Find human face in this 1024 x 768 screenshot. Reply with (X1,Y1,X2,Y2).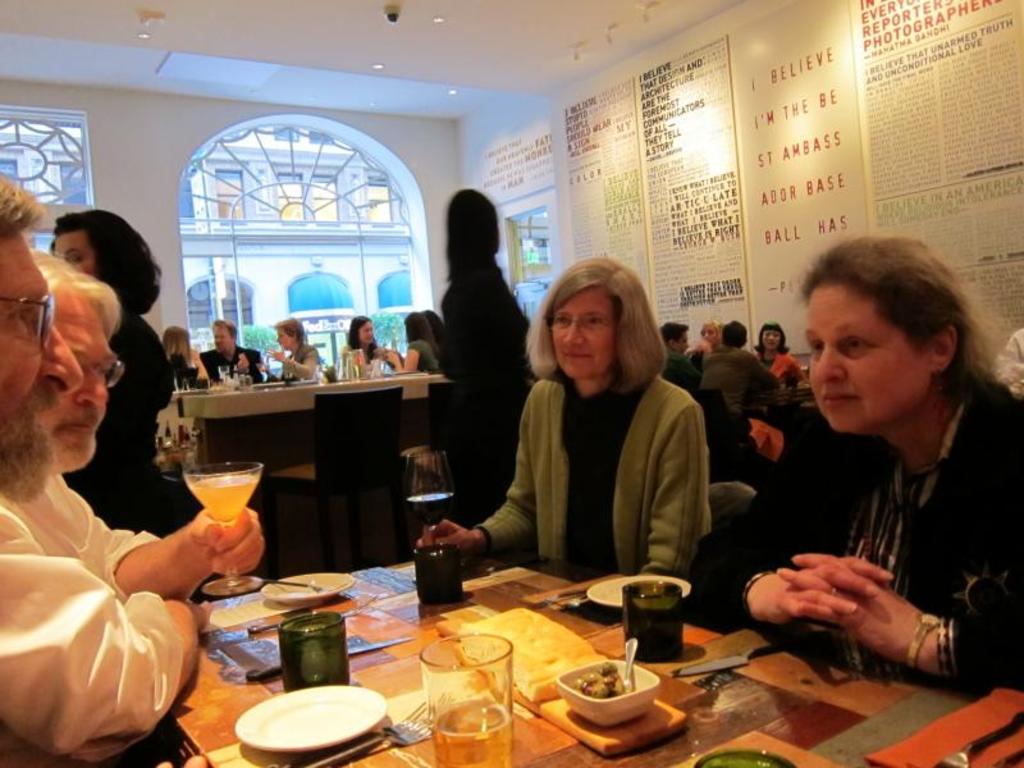
(0,232,82,498).
